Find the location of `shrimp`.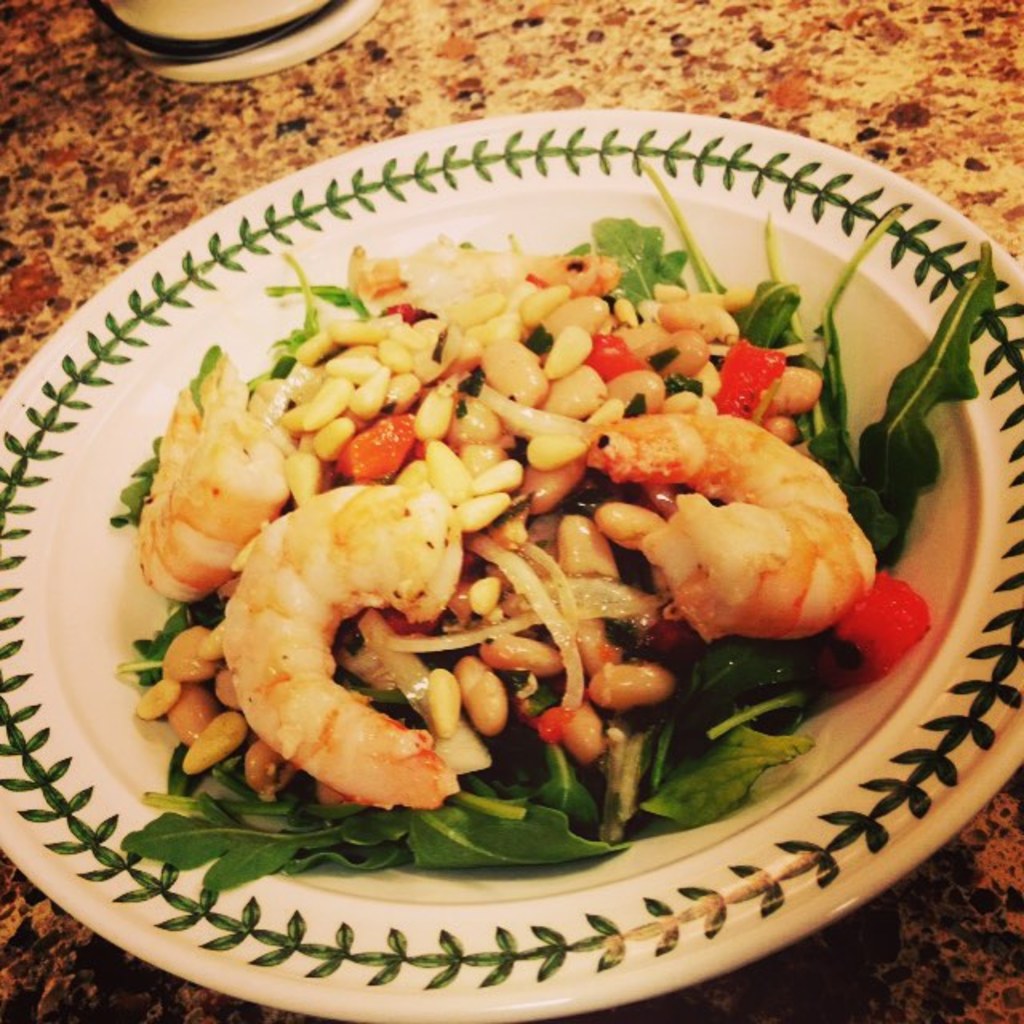
Location: 136, 354, 282, 605.
